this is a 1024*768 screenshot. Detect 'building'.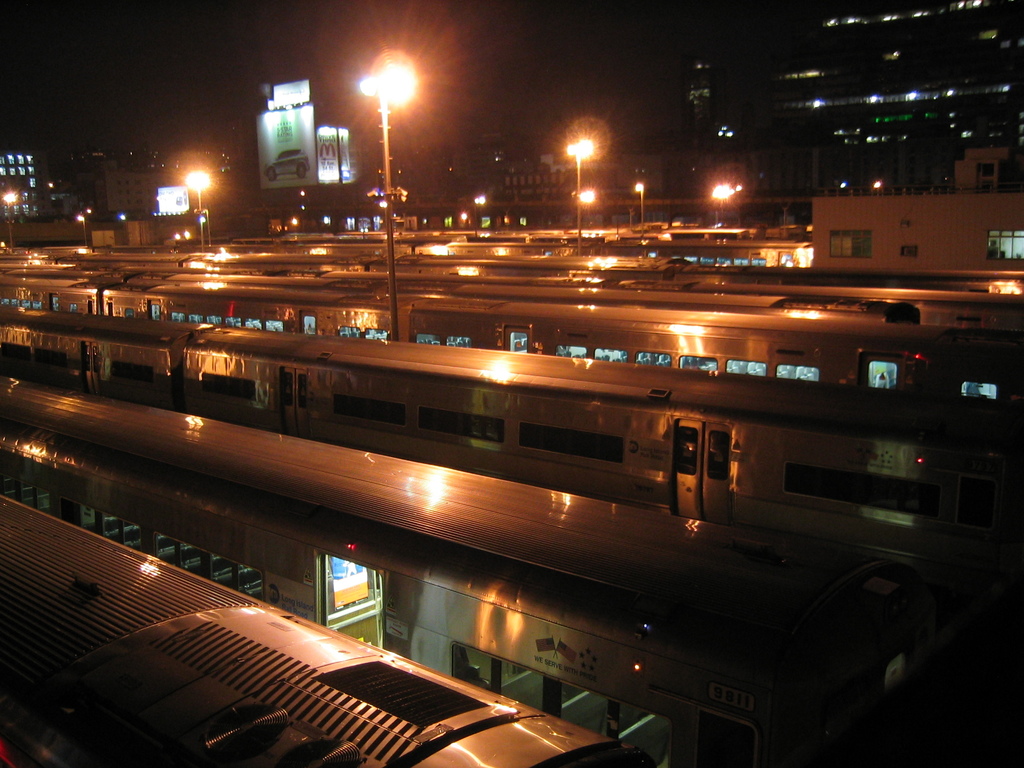
(x1=775, y1=0, x2=1023, y2=186).
